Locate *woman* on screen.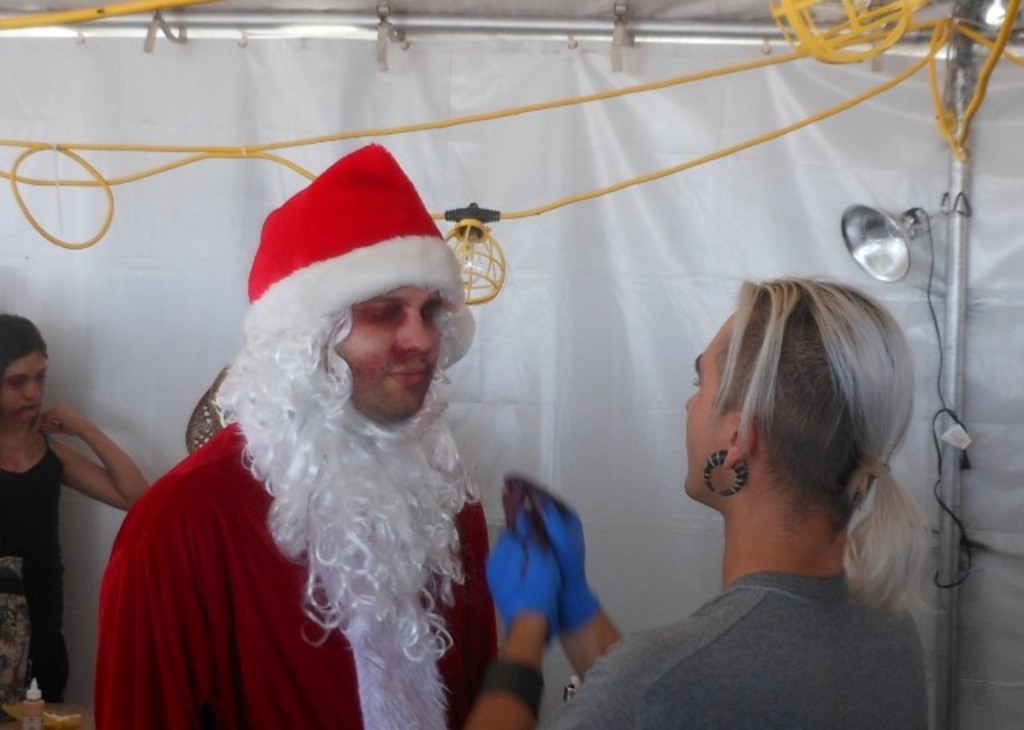
On screen at (left=610, top=247, right=970, bottom=719).
